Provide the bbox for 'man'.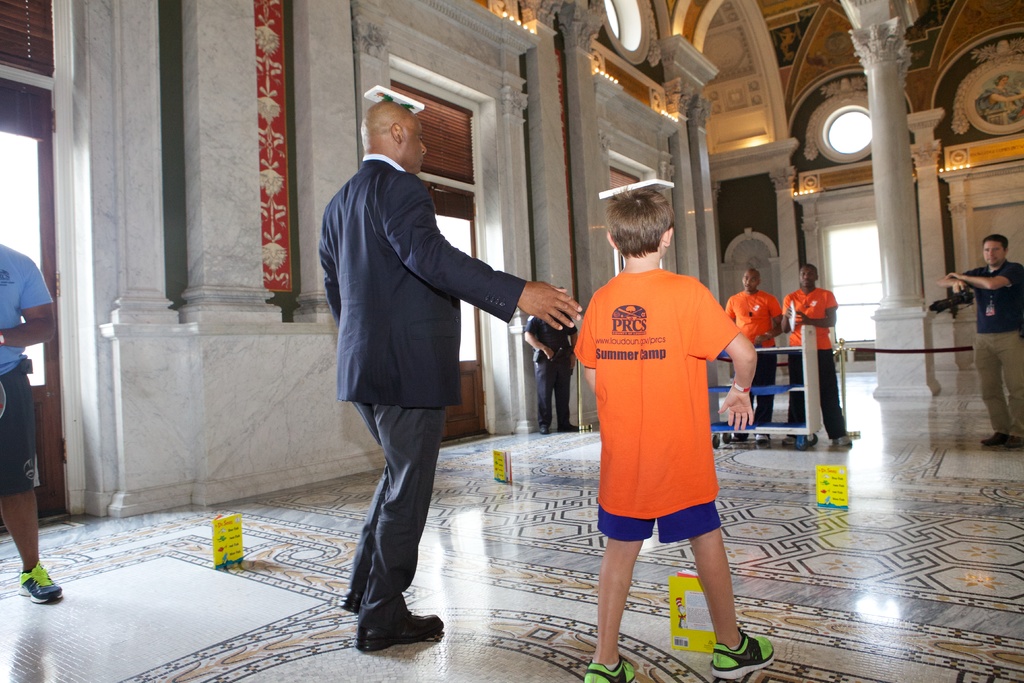
x1=0, y1=242, x2=74, y2=605.
